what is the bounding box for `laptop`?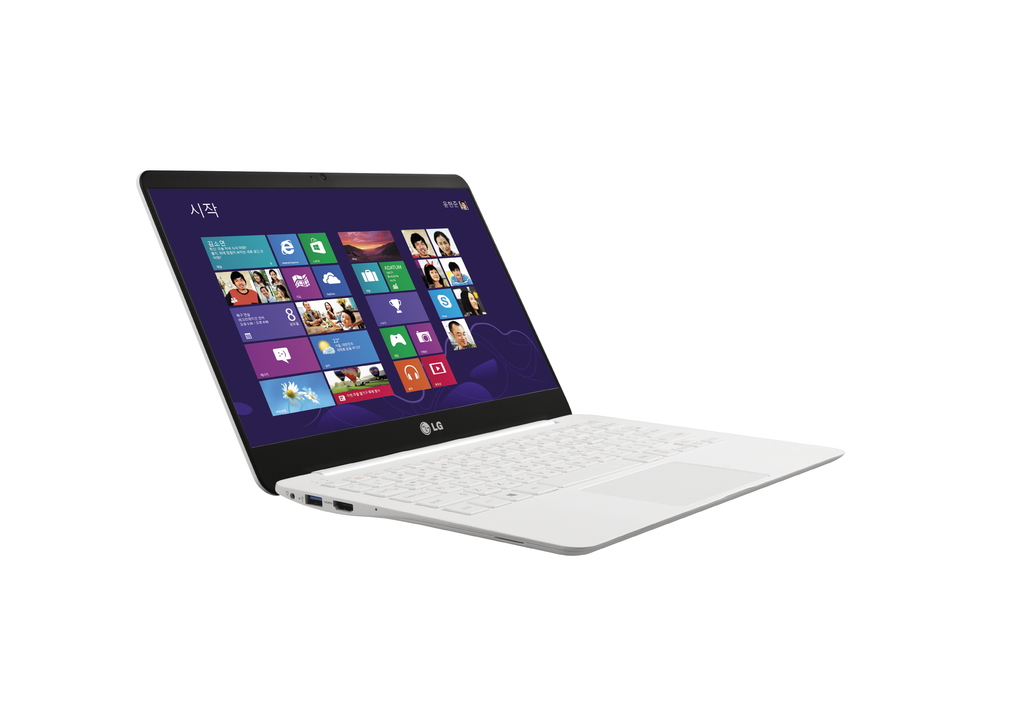
<region>135, 169, 847, 559</region>.
